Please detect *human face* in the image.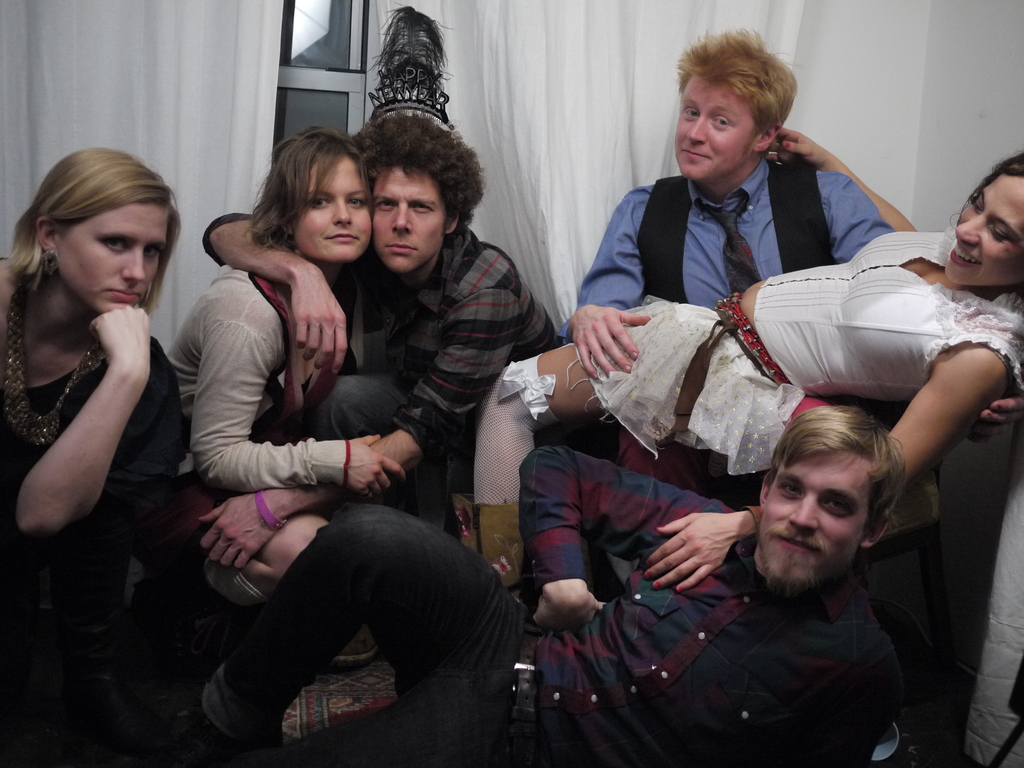
box(374, 167, 439, 268).
